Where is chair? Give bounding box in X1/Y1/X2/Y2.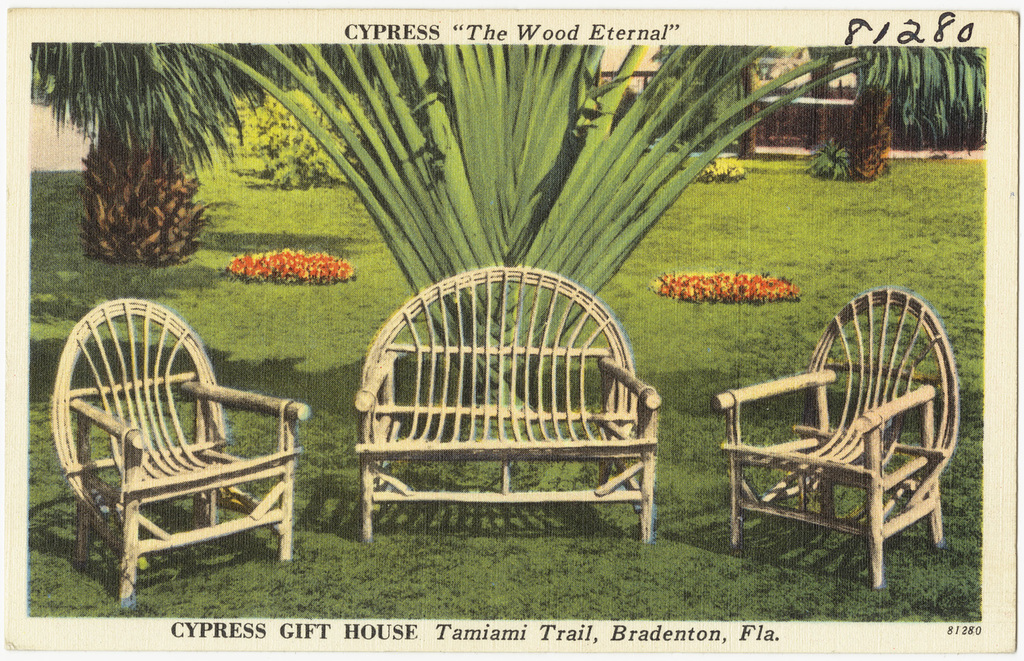
711/288/960/587.
